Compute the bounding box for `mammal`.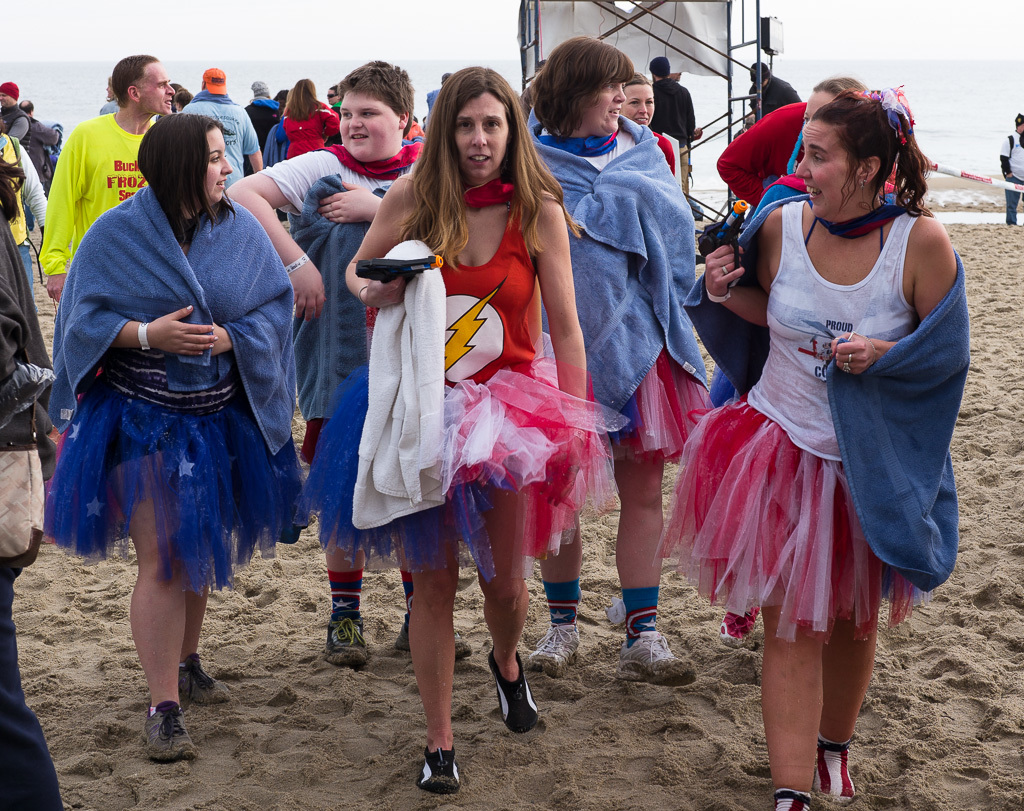
(226, 55, 431, 660).
